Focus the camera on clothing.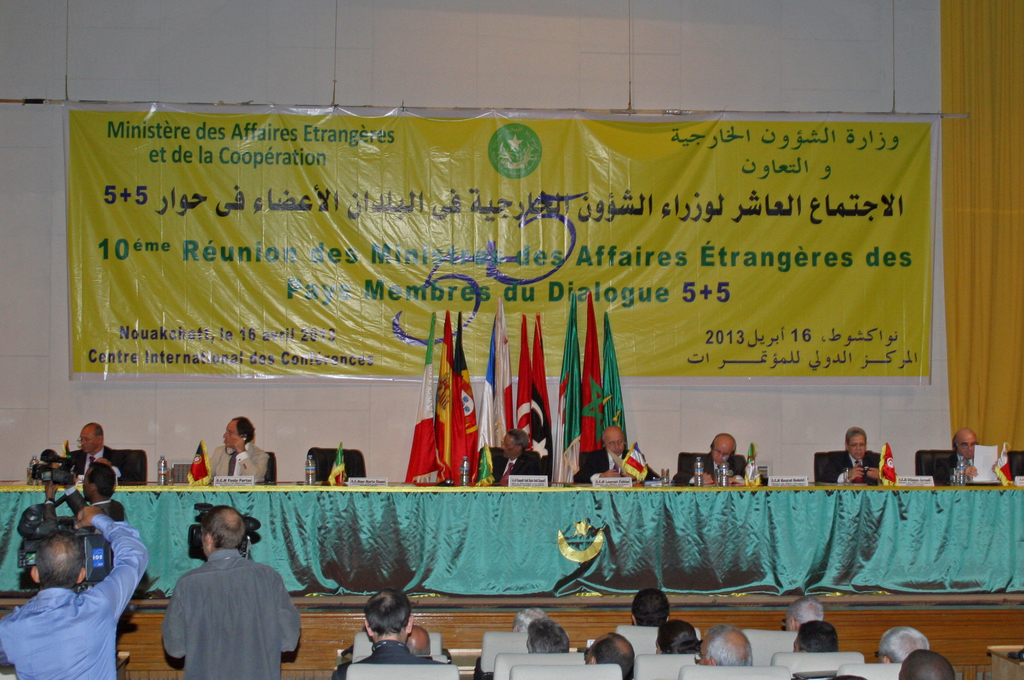
Focus region: Rect(65, 447, 143, 493).
